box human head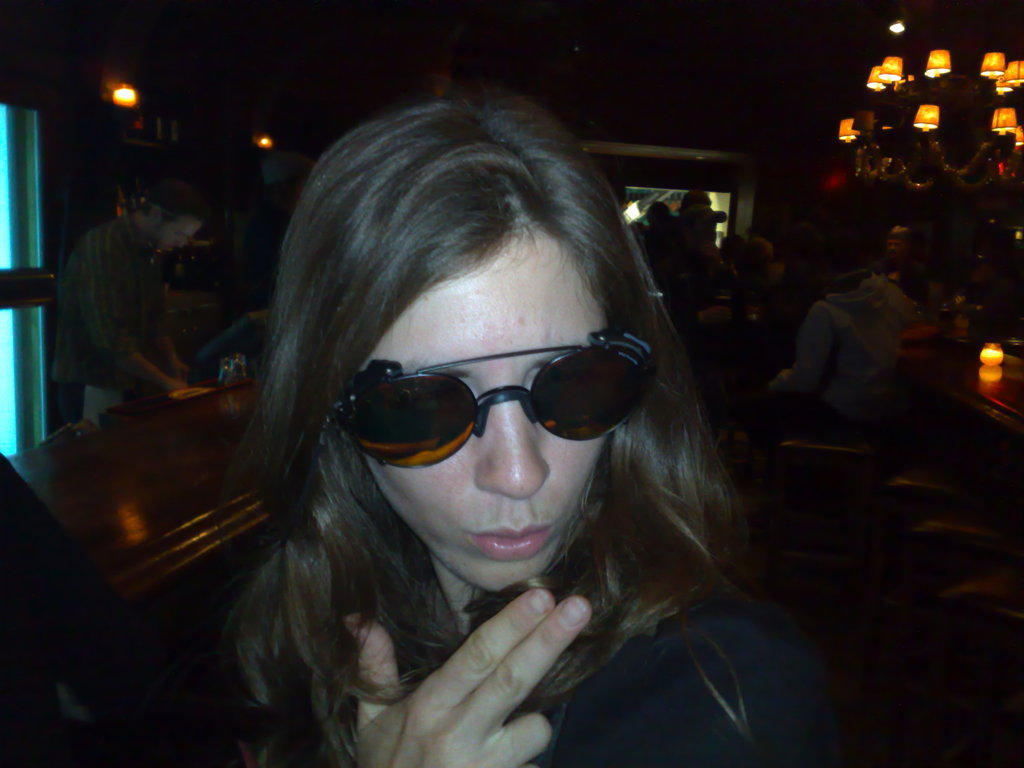
[264, 90, 664, 619]
